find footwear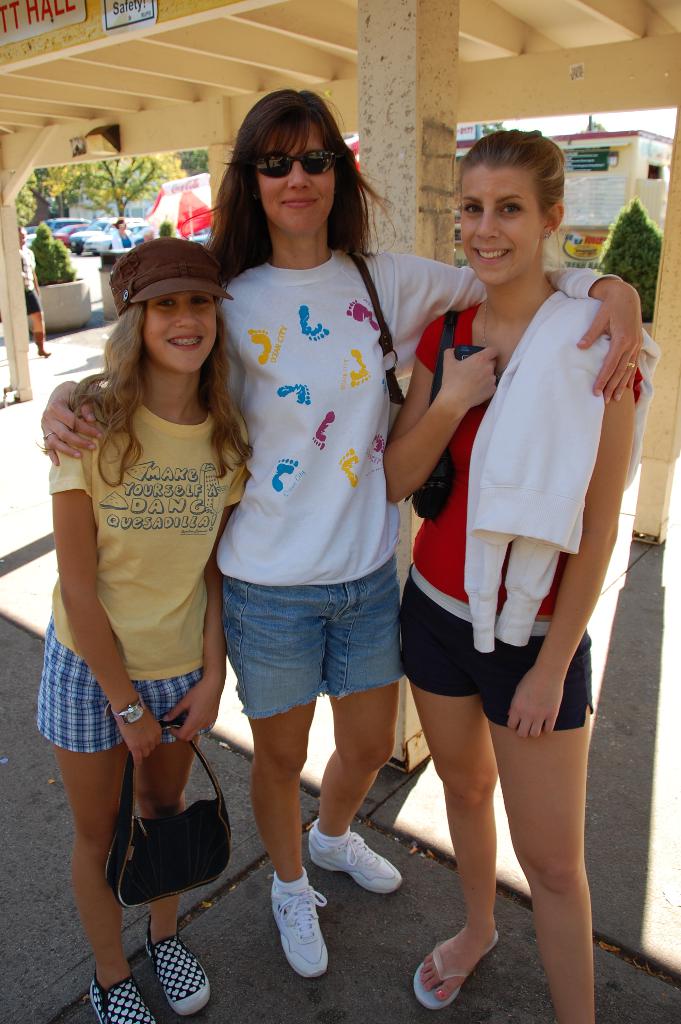
<region>86, 973, 156, 1023</region>
